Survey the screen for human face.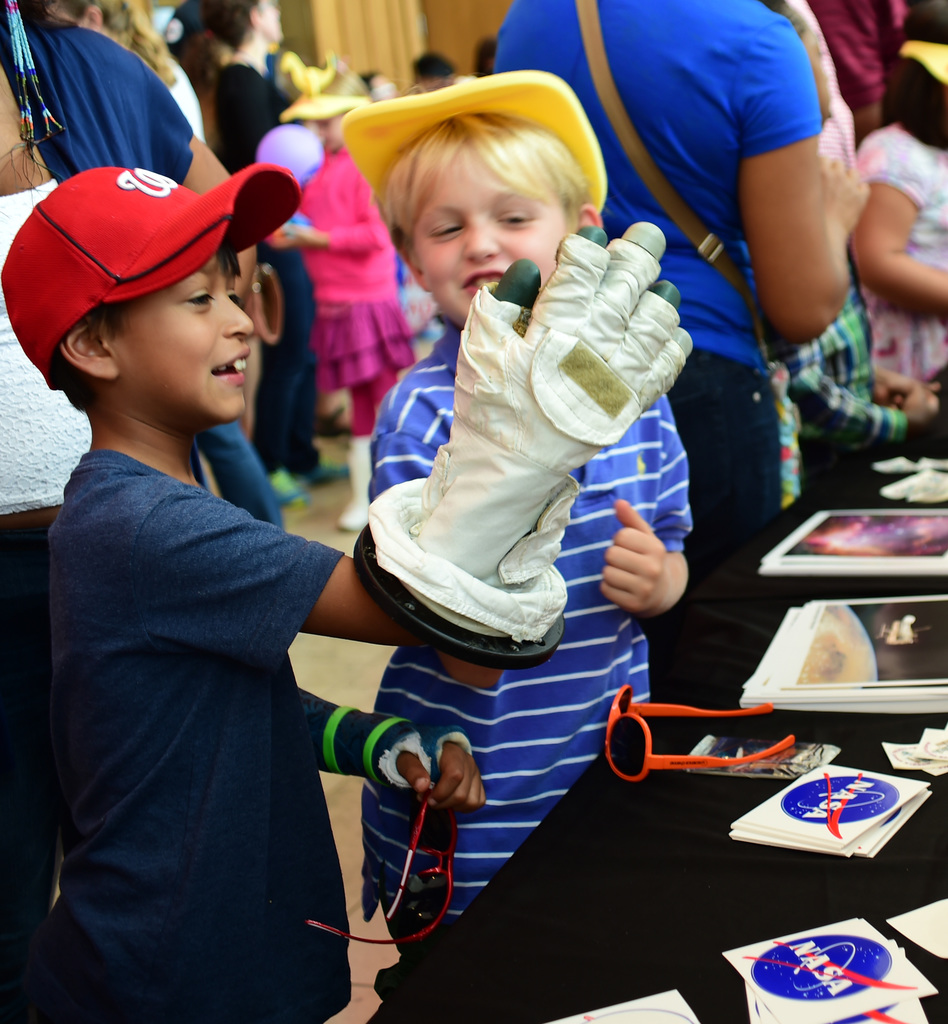
Survey found: <bbox>120, 255, 253, 419</bbox>.
